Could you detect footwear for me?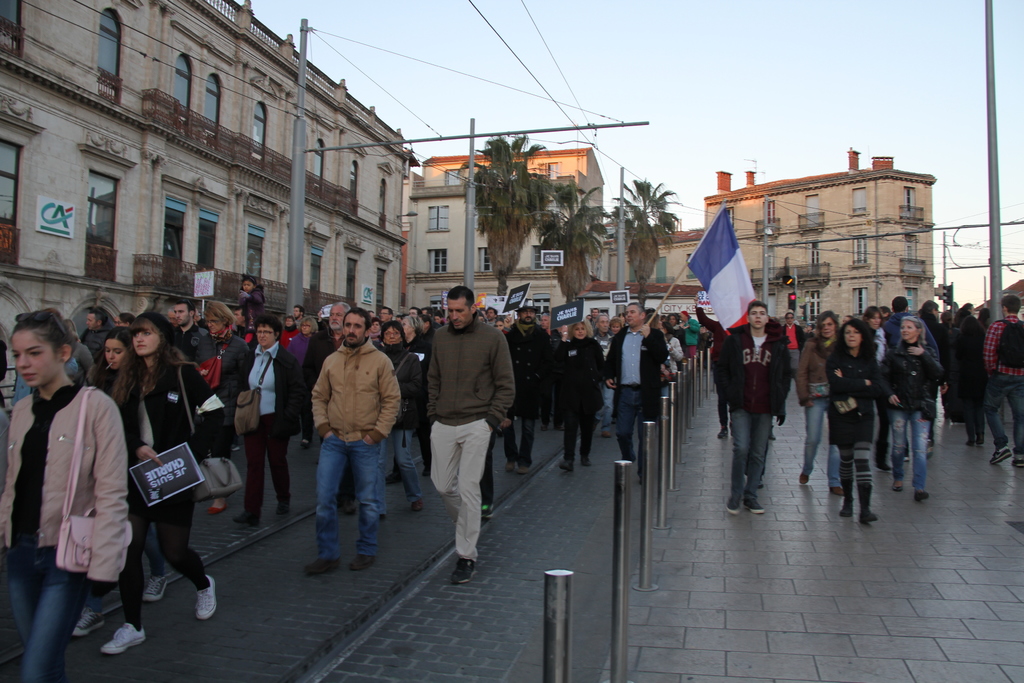
Detection result: (97,616,151,656).
